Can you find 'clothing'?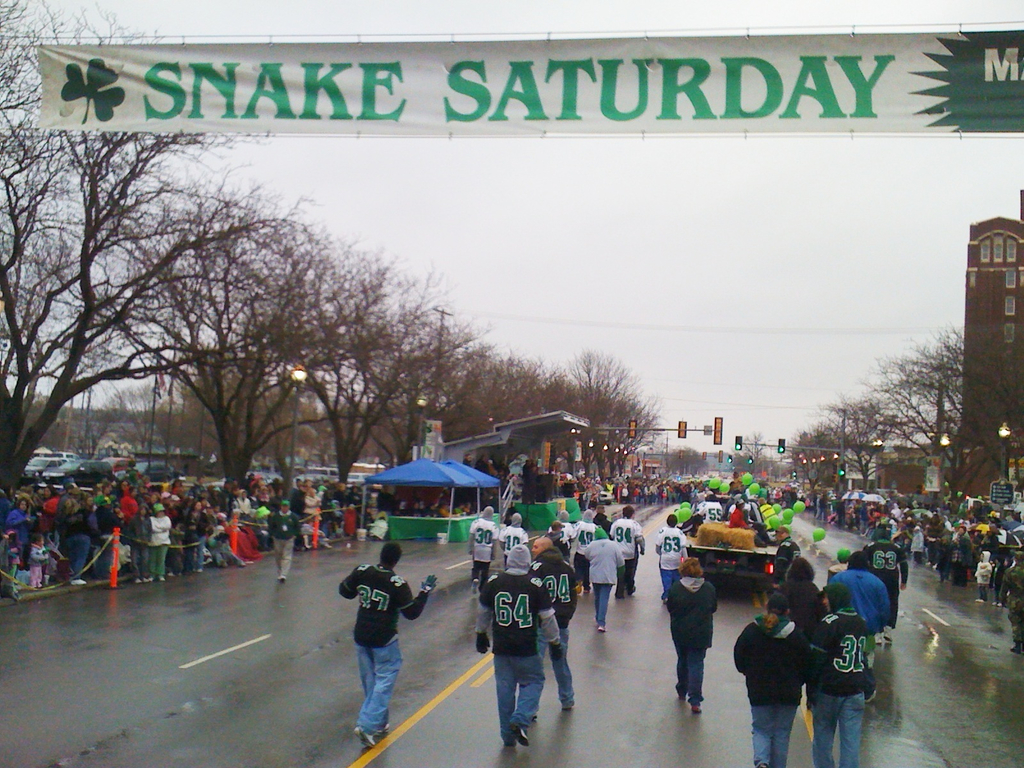
Yes, bounding box: [x1=335, y1=563, x2=416, y2=719].
